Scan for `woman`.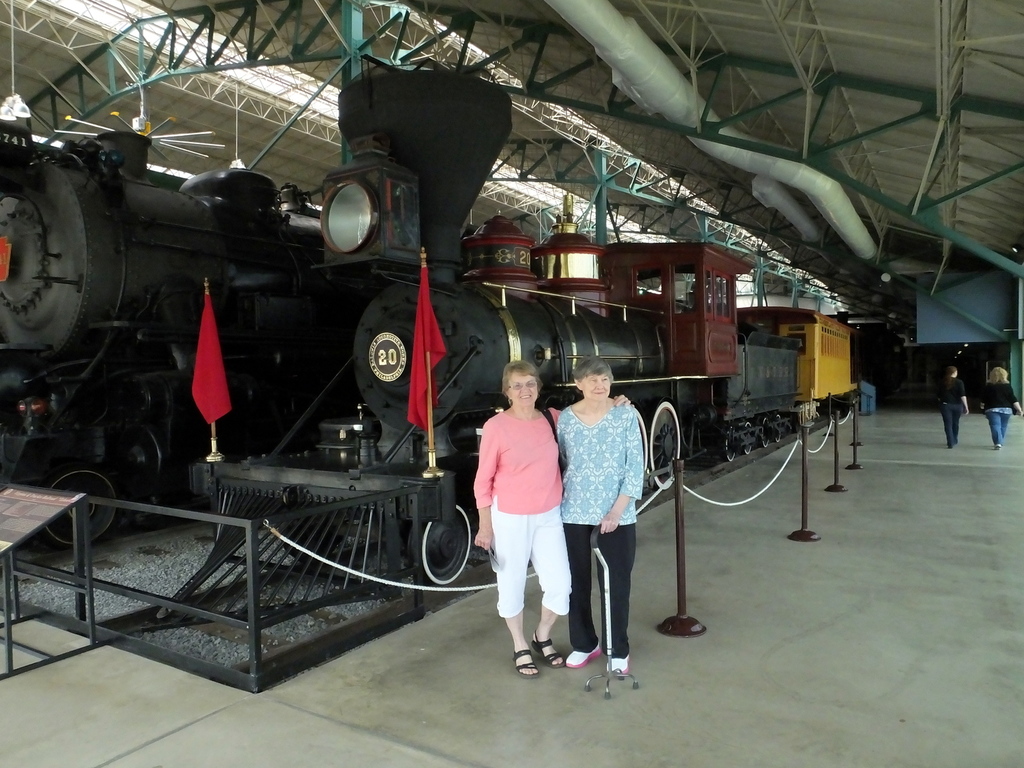
Scan result: select_region(981, 367, 1023, 449).
